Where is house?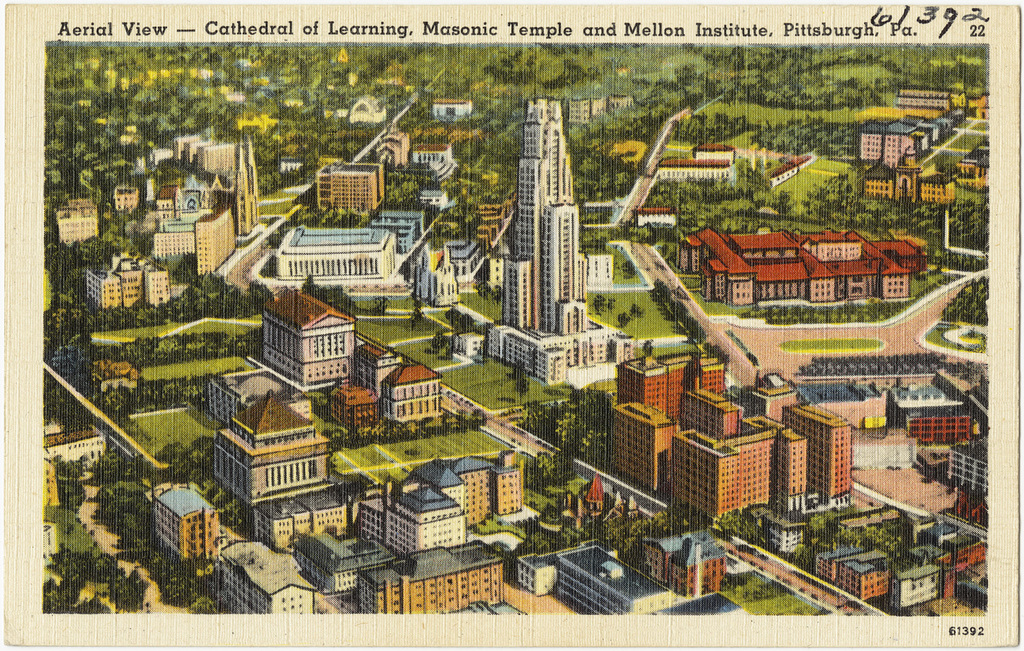
crop(152, 476, 227, 570).
